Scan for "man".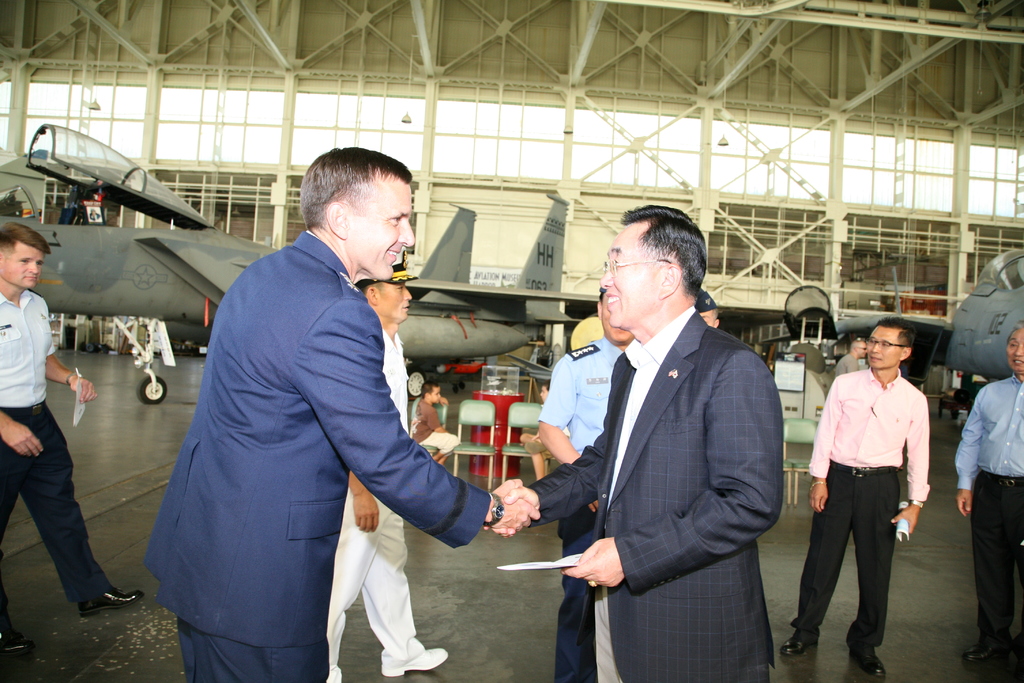
Scan result: [x1=796, y1=322, x2=940, y2=682].
